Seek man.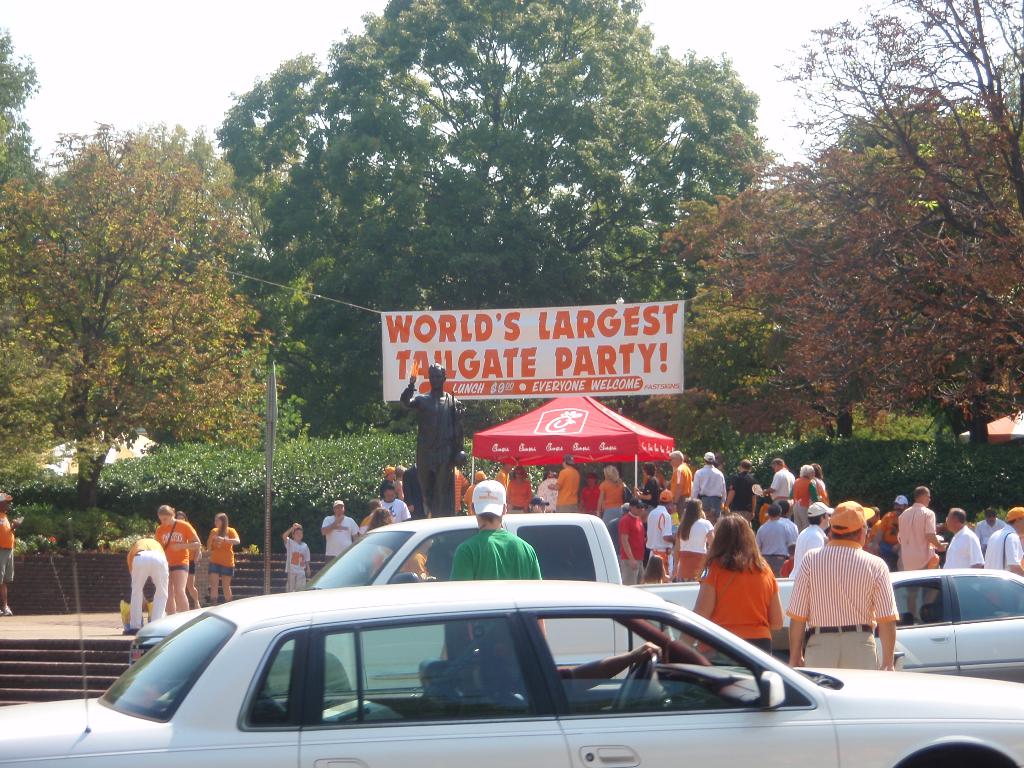
(left=791, top=504, right=907, bottom=678).
